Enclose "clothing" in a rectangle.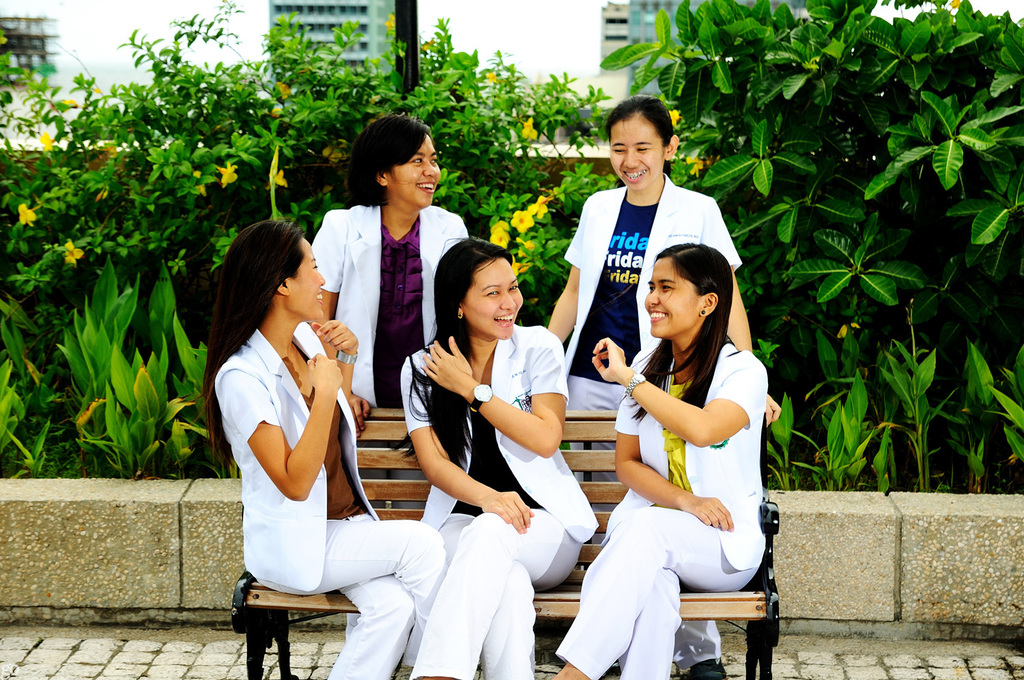
box(217, 295, 367, 615).
